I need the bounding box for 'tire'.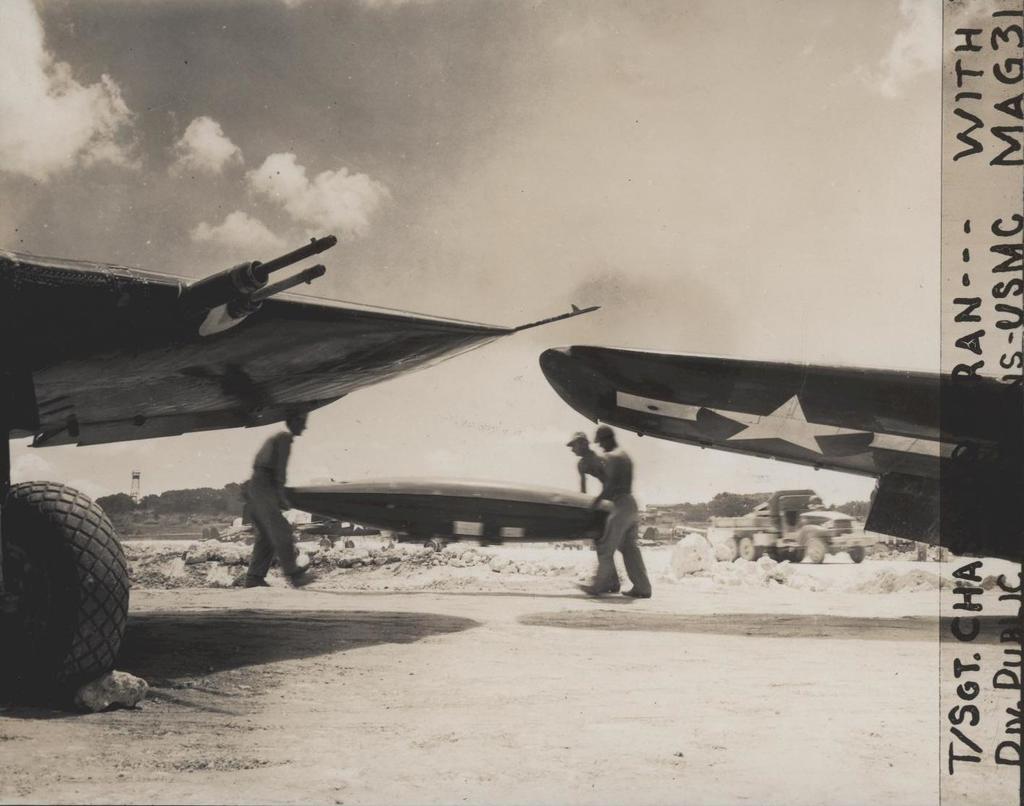
Here it is: select_region(320, 536, 332, 550).
